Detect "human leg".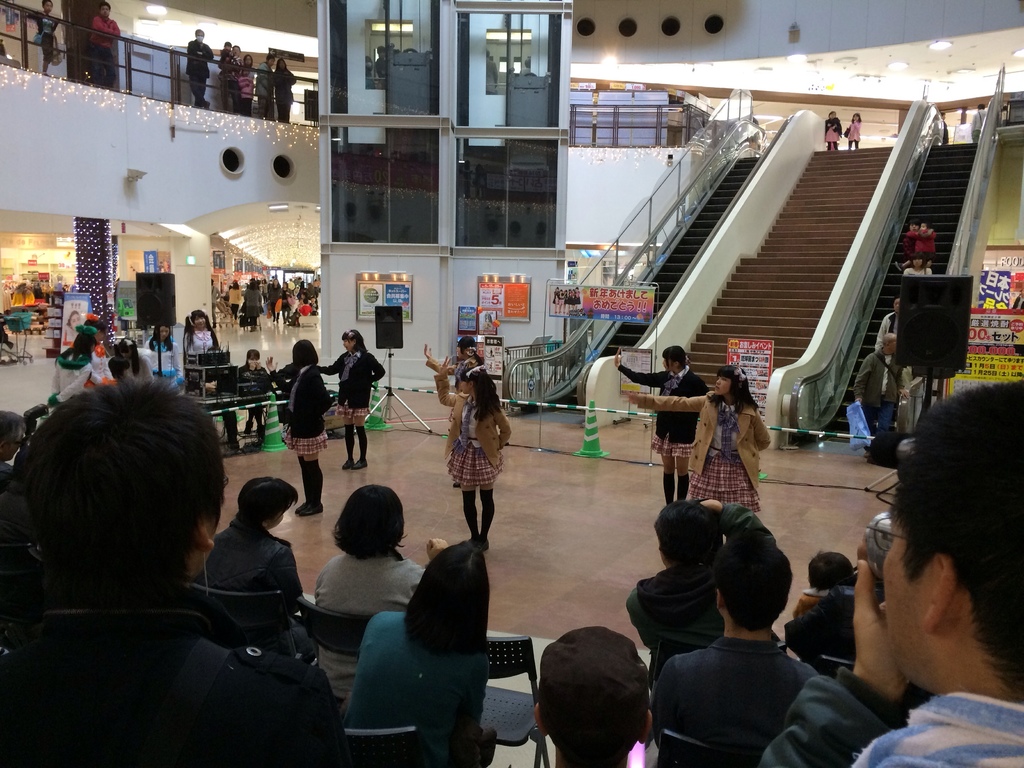
Detected at (x1=344, y1=415, x2=357, y2=476).
